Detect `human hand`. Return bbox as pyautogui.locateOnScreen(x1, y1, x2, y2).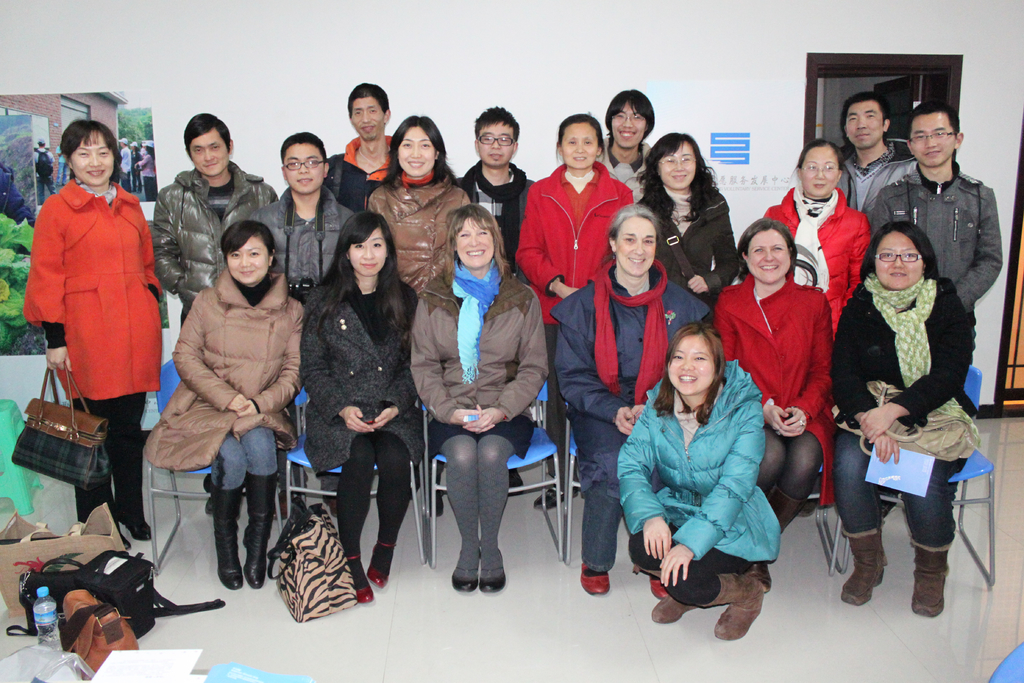
pyautogui.locateOnScreen(643, 518, 673, 561).
